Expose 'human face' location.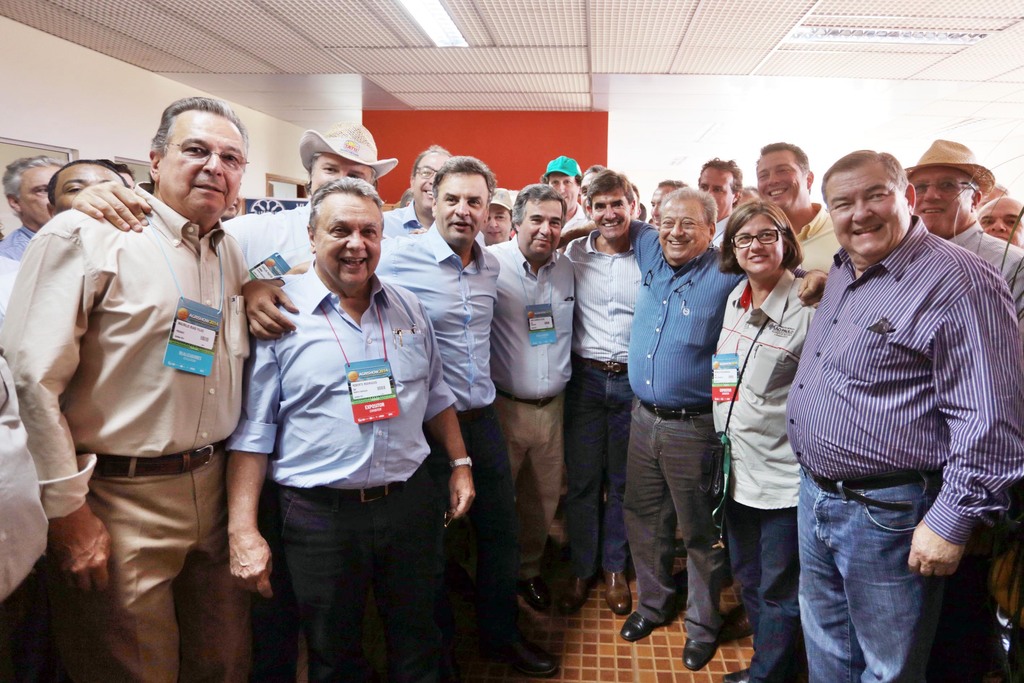
Exposed at [51,162,124,215].
